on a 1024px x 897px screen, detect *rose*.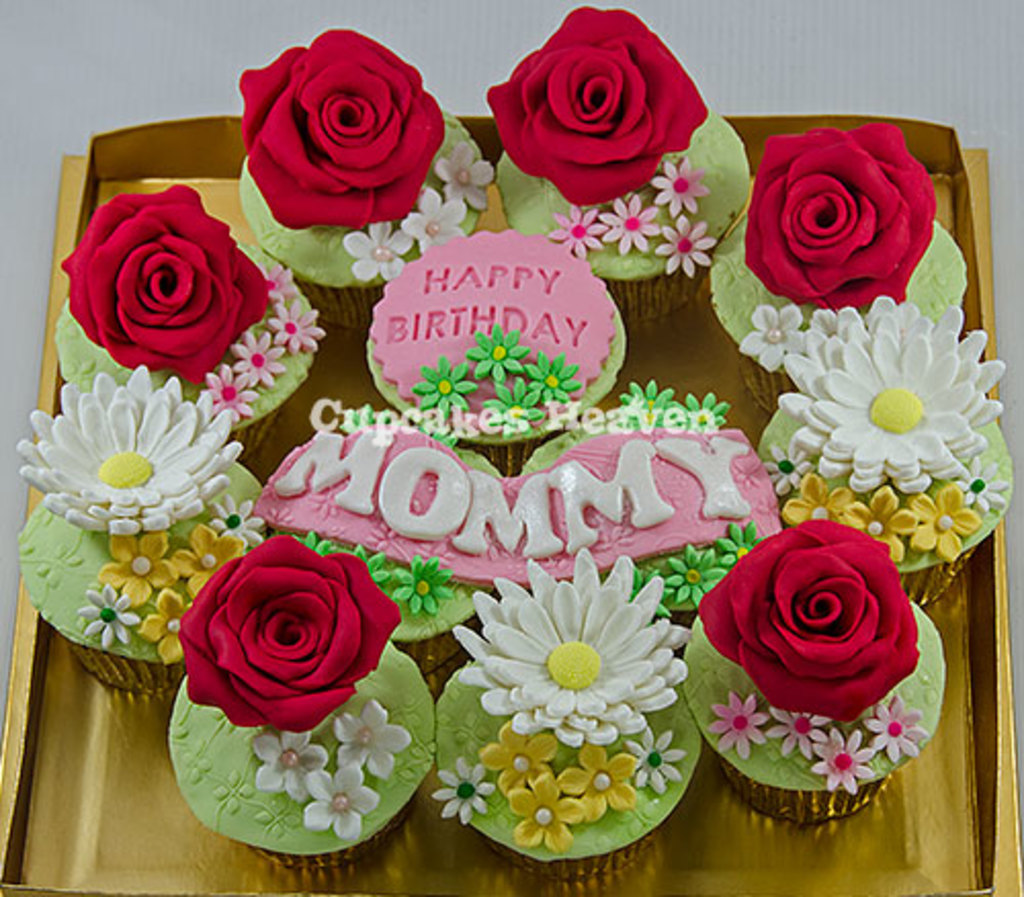
487 2 702 213.
